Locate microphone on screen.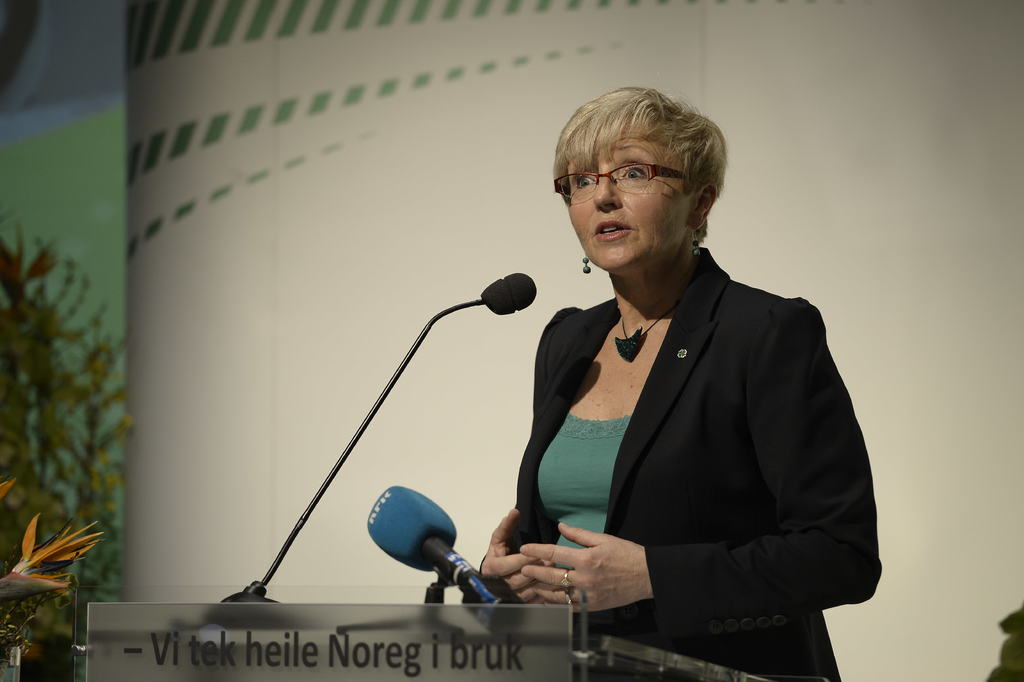
On screen at <bbox>476, 269, 542, 317</bbox>.
